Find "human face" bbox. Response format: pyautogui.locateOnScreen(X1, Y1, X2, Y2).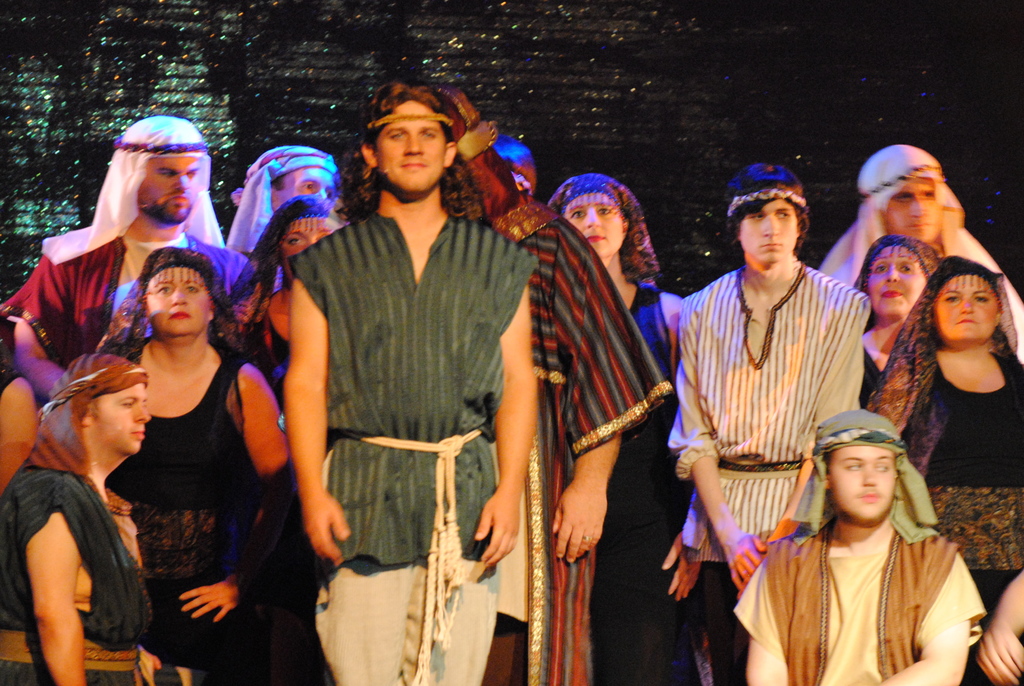
pyautogui.locateOnScreen(933, 279, 999, 339).
